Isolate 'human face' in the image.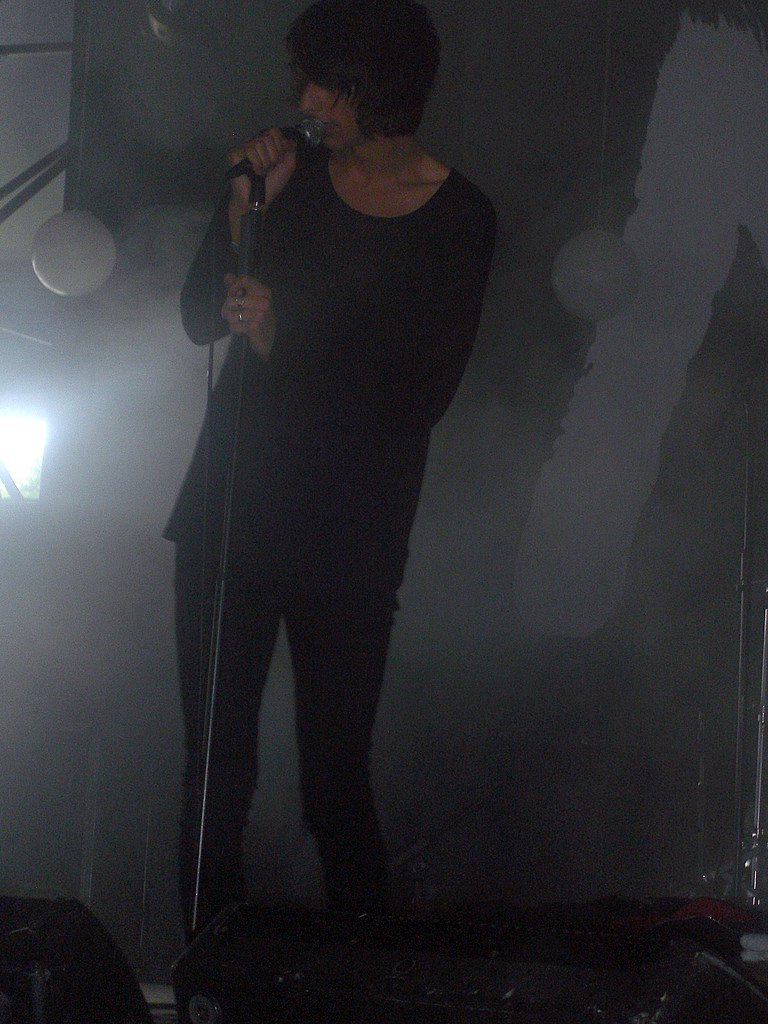
Isolated region: <bbox>293, 64, 358, 154</bbox>.
